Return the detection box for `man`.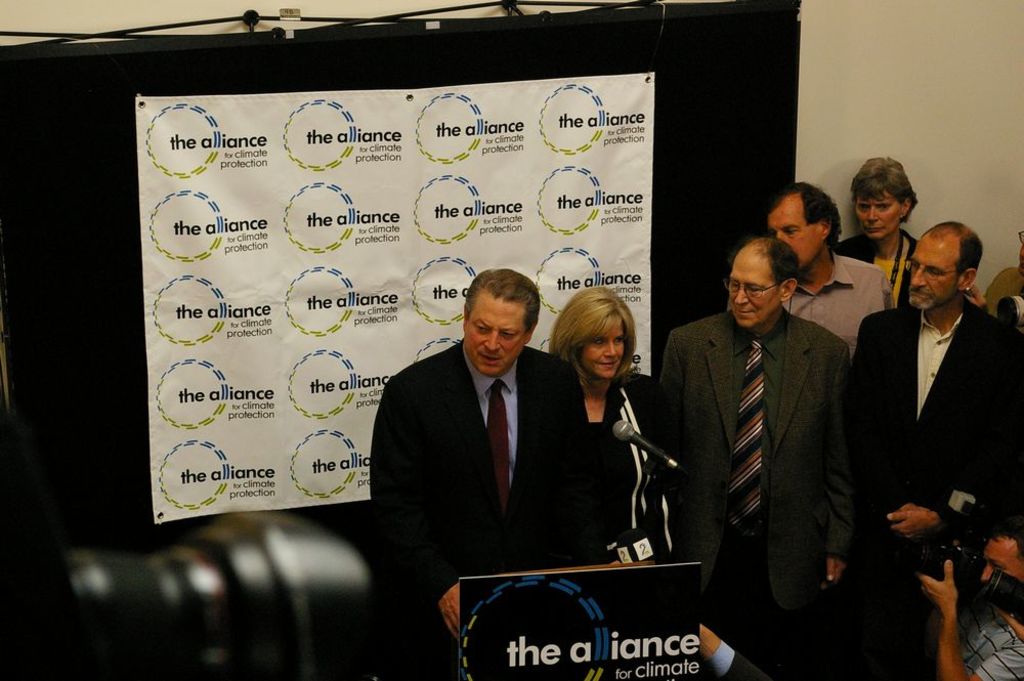
bbox=[651, 235, 852, 677].
